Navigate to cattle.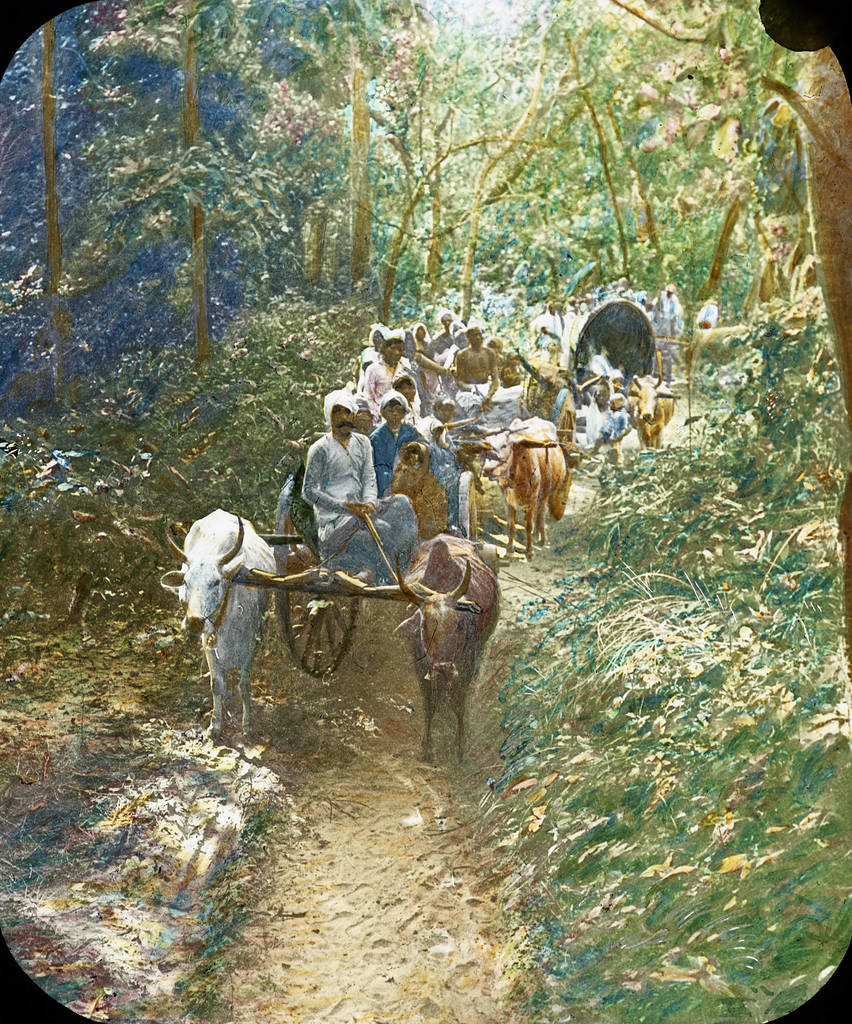
Navigation target: [627,368,674,454].
